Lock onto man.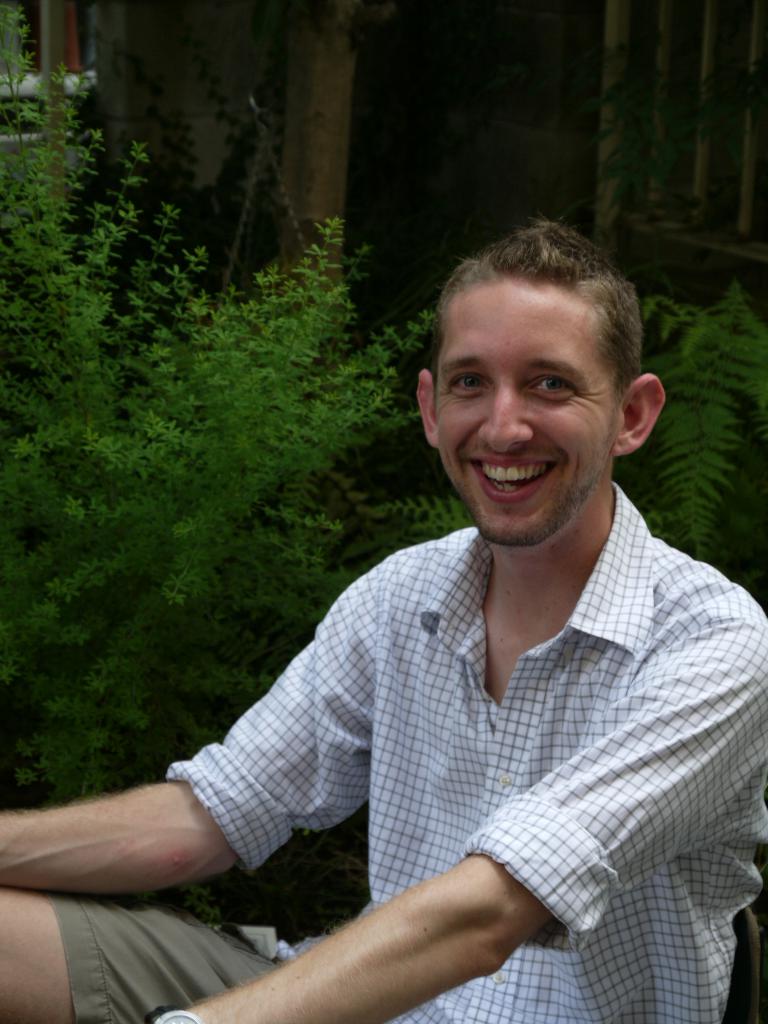
Locked: 82,207,760,1023.
